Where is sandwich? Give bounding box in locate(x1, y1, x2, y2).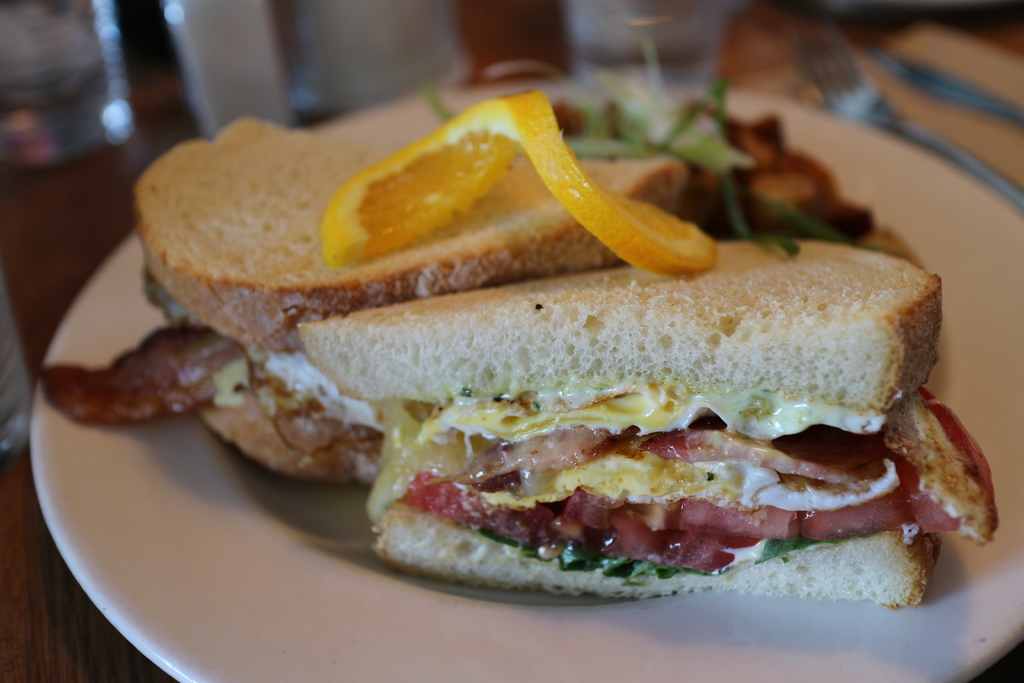
locate(287, 234, 995, 618).
